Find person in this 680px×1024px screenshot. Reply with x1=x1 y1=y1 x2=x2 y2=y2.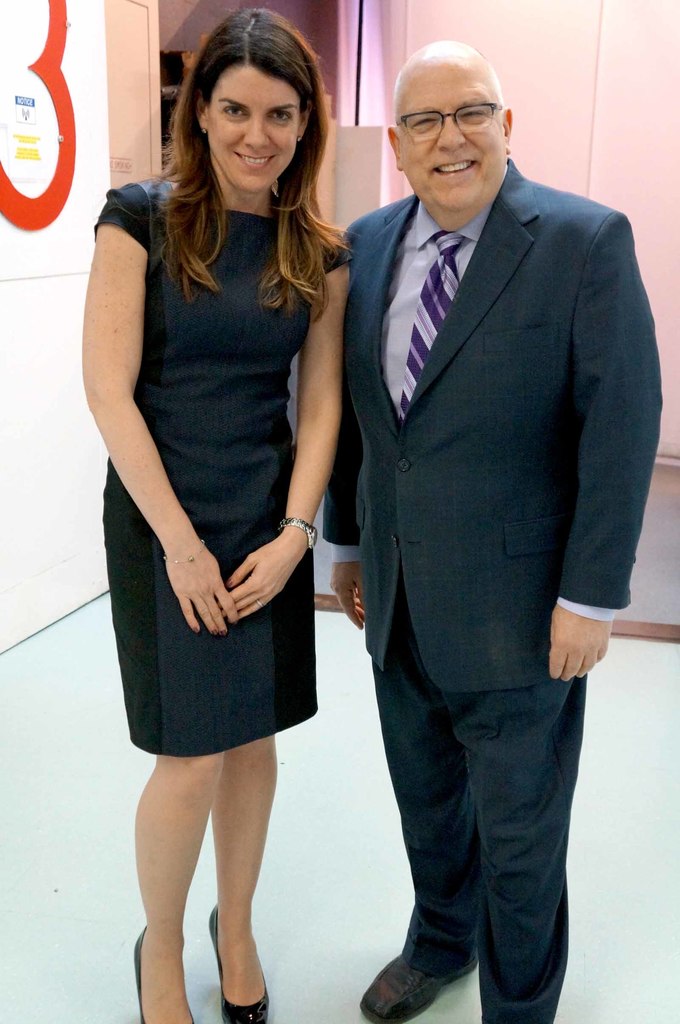
x1=91 y1=0 x2=354 y2=1023.
